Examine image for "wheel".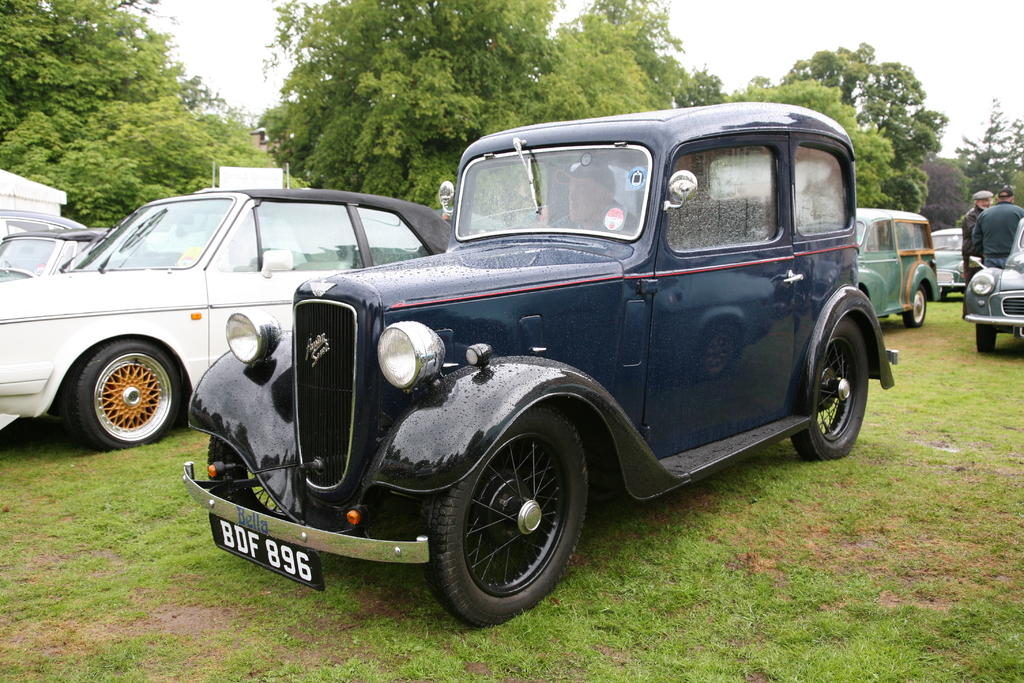
Examination result: (x1=210, y1=440, x2=305, y2=528).
